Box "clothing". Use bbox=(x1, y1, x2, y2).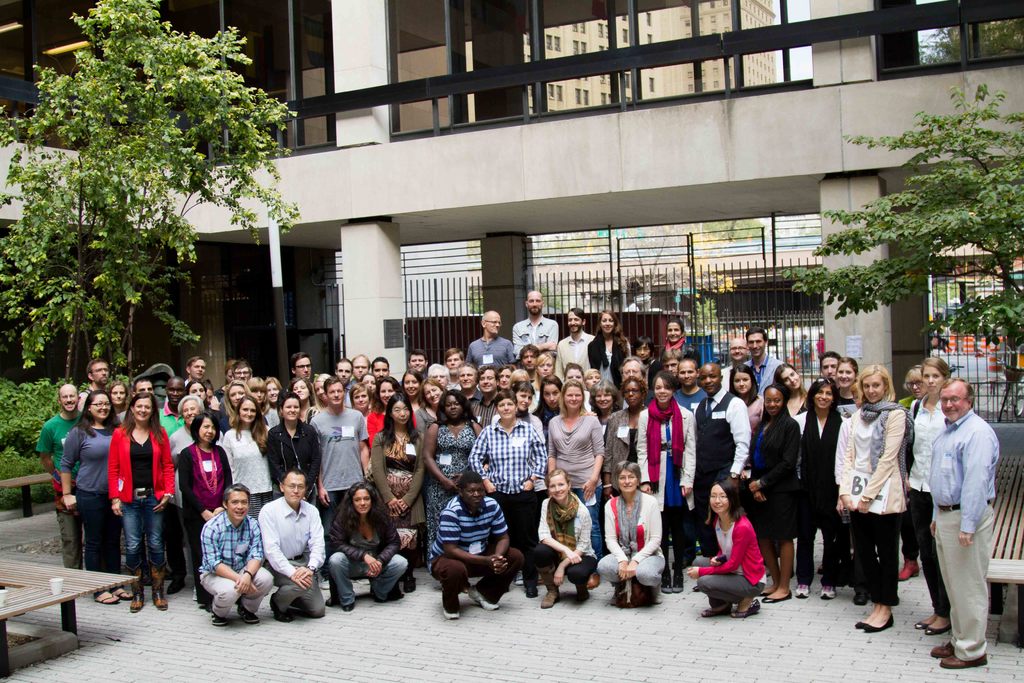
bbox=(840, 402, 911, 607).
